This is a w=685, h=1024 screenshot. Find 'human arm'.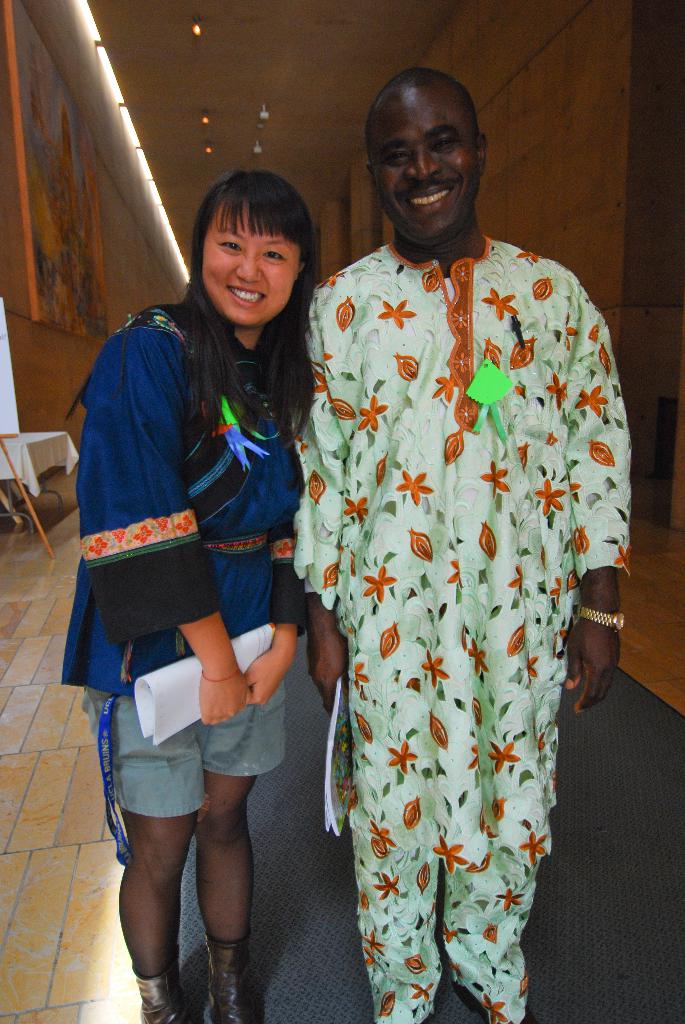
Bounding box: [244,463,311,705].
